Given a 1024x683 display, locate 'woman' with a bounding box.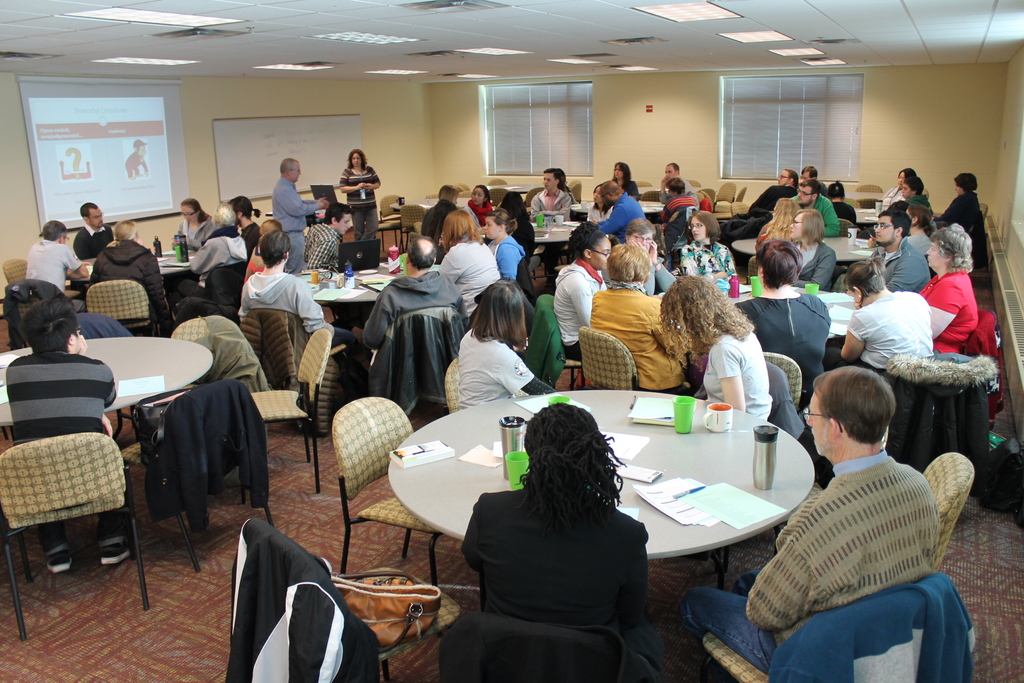
Located: [627, 215, 675, 291].
